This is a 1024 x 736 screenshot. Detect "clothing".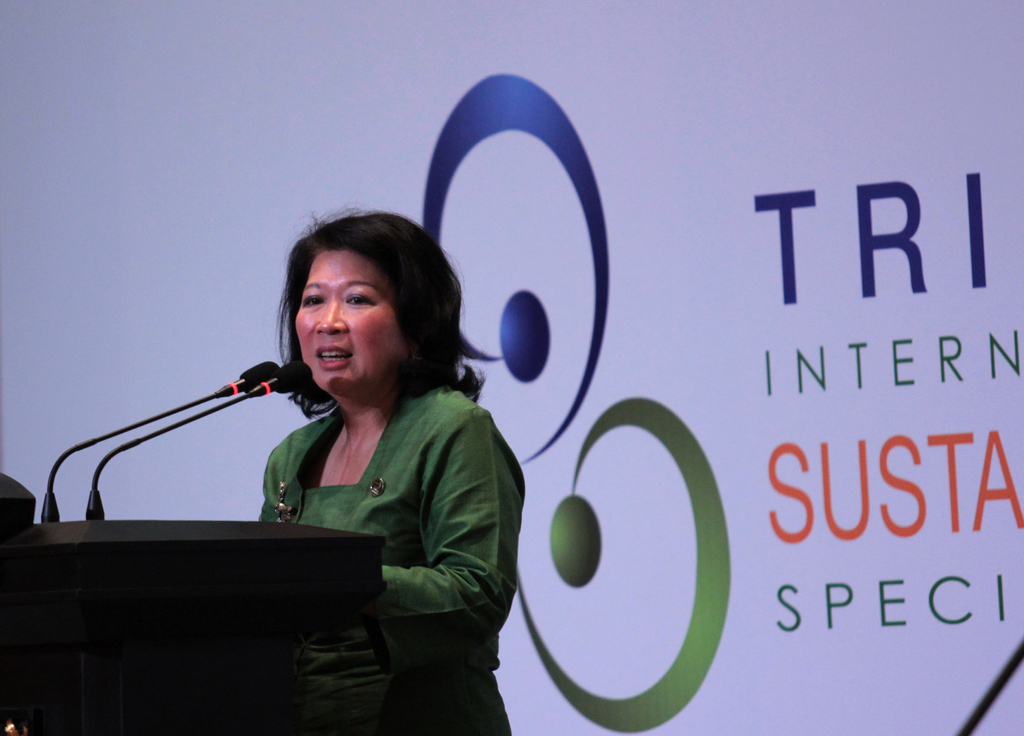
detection(255, 384, 525, 735).
